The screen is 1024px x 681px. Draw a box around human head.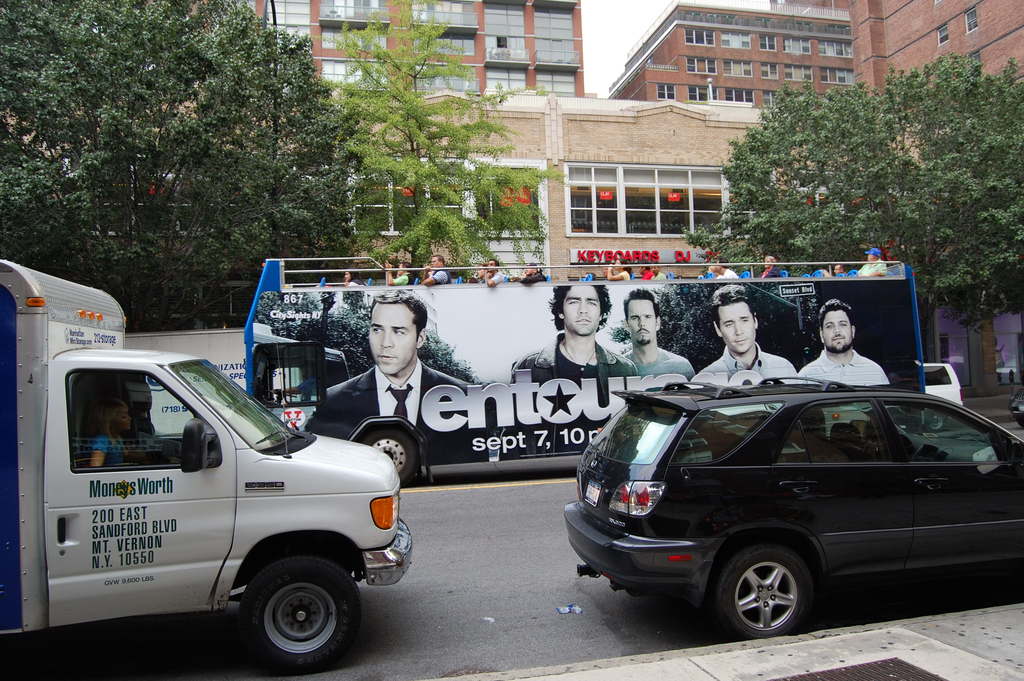
524:260:538:277.
